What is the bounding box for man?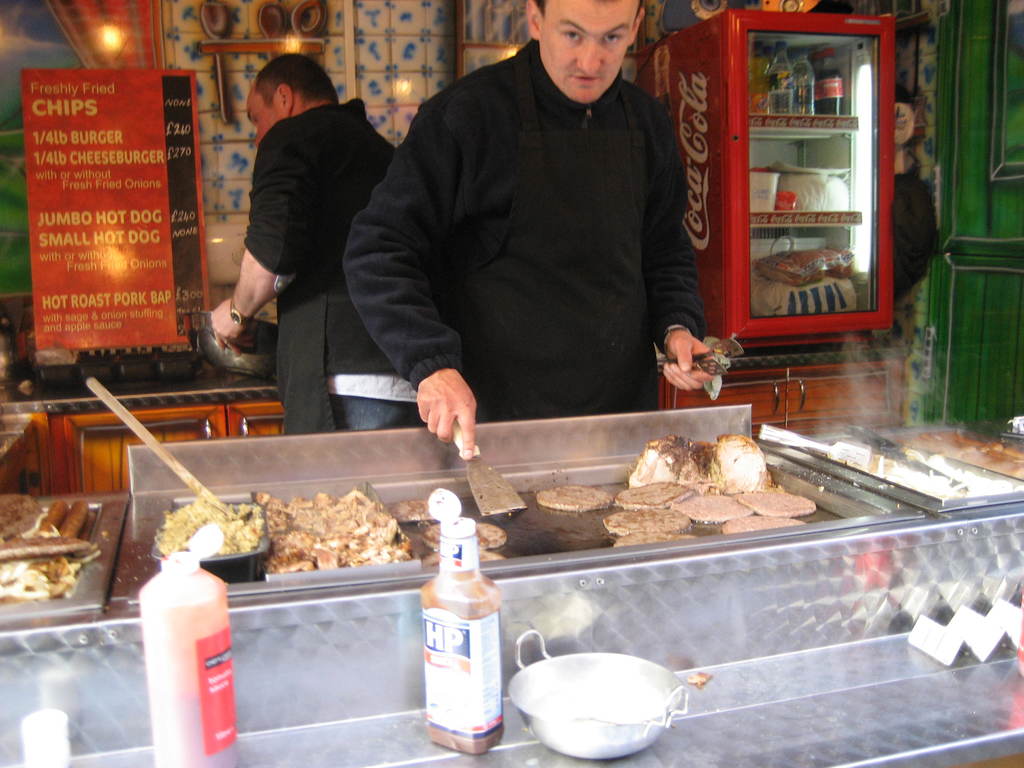
l=340, t=0, r=730, b=433.
